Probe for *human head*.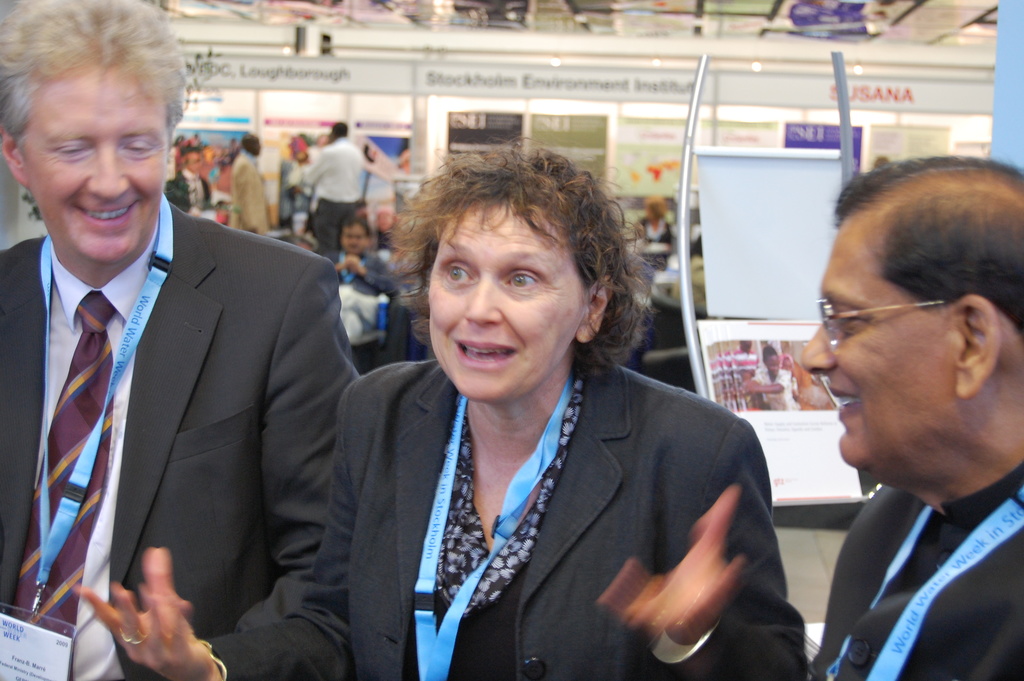
Probe result: rect(762, 350, 781, 372).
